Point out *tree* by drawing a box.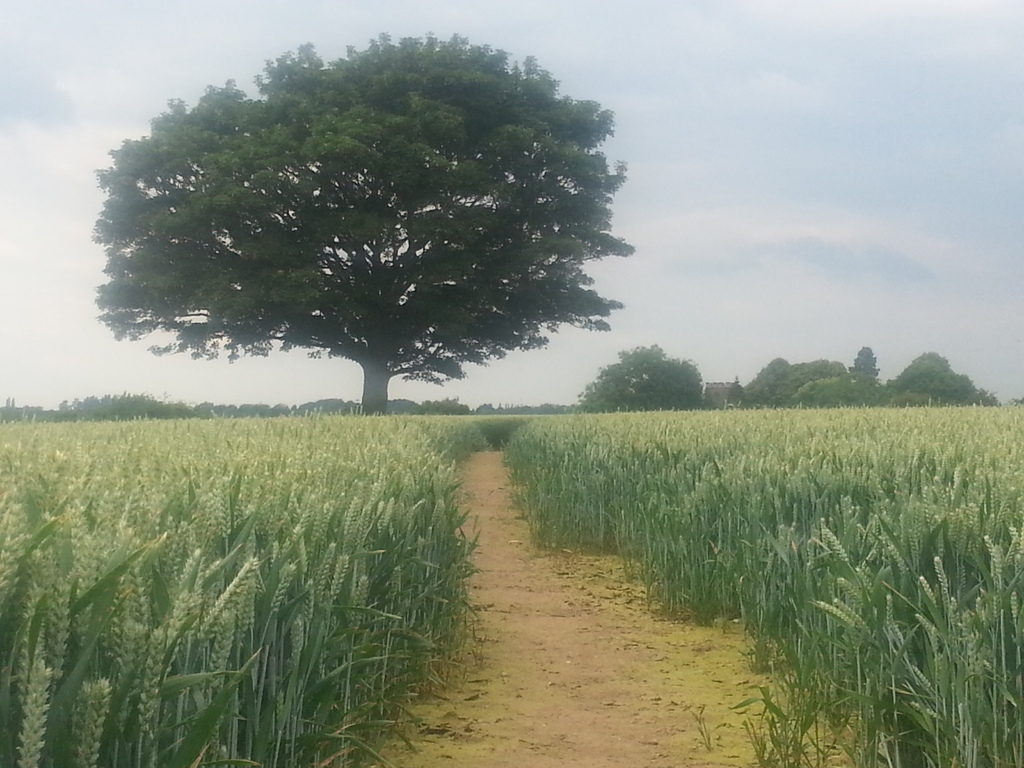
left=743, top=356, right=847, bottom=406.
